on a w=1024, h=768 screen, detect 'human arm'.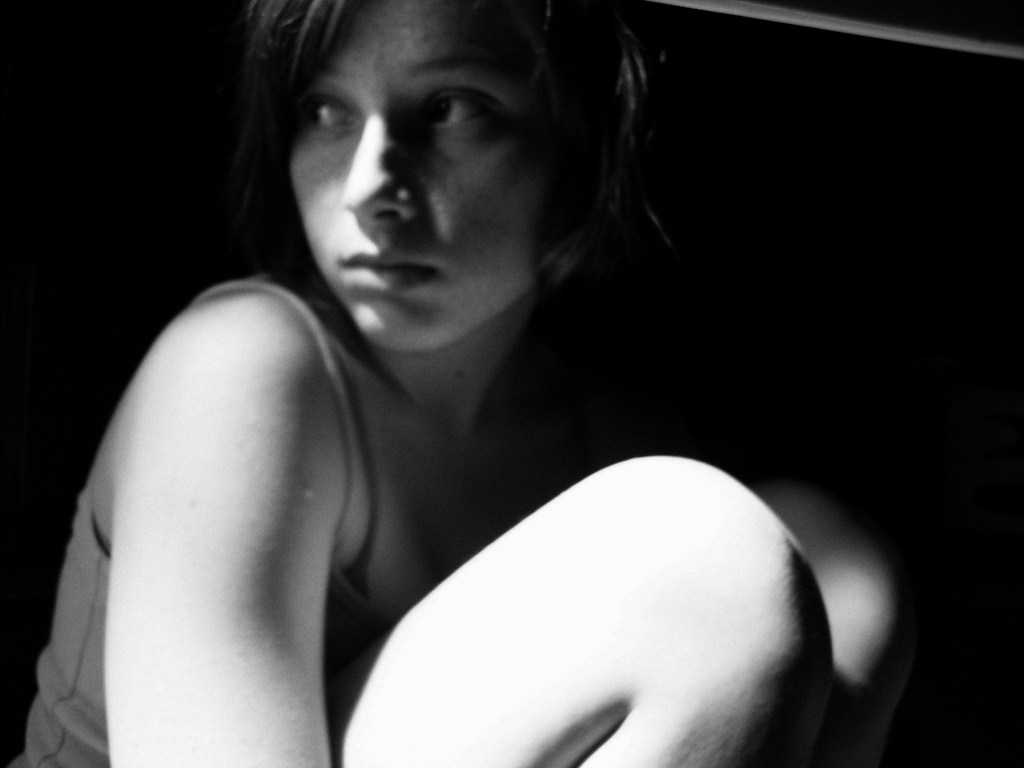
region(13, 211, 385, 767).
